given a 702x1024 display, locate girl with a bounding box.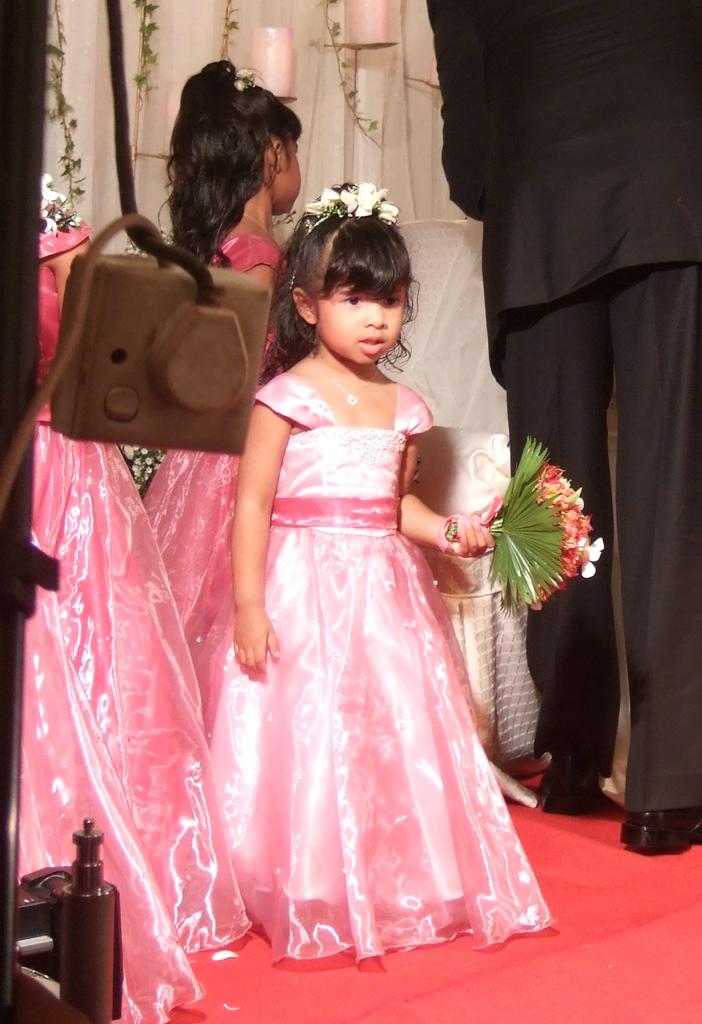
Located: crop(205, 177, 553, 959).
